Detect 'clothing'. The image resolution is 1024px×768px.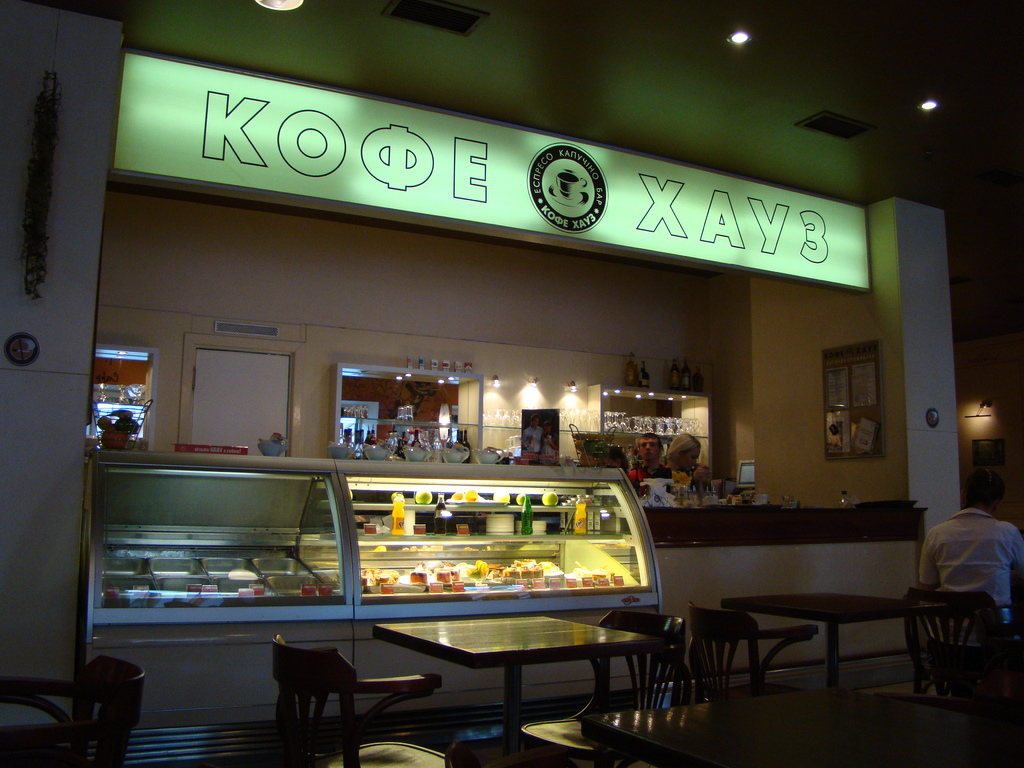
{"left": 632, "top": 460, "right": 666, "bottom": 495}.
